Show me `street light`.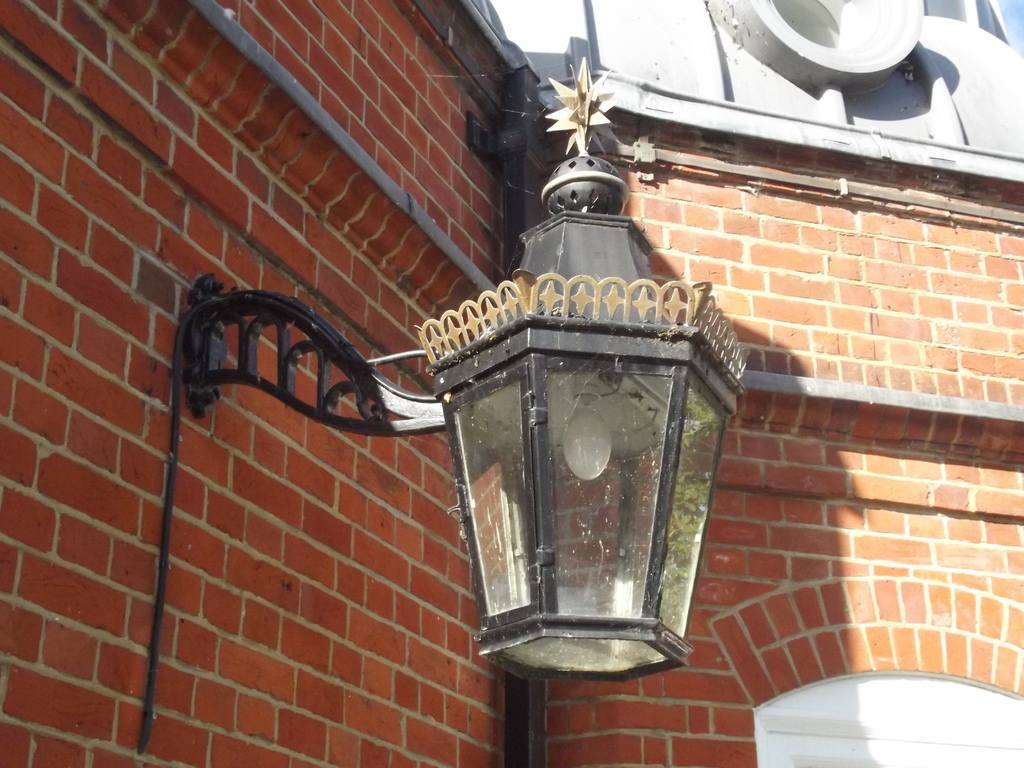
`street light` is here: BBox(178, 86, 802, 767).
